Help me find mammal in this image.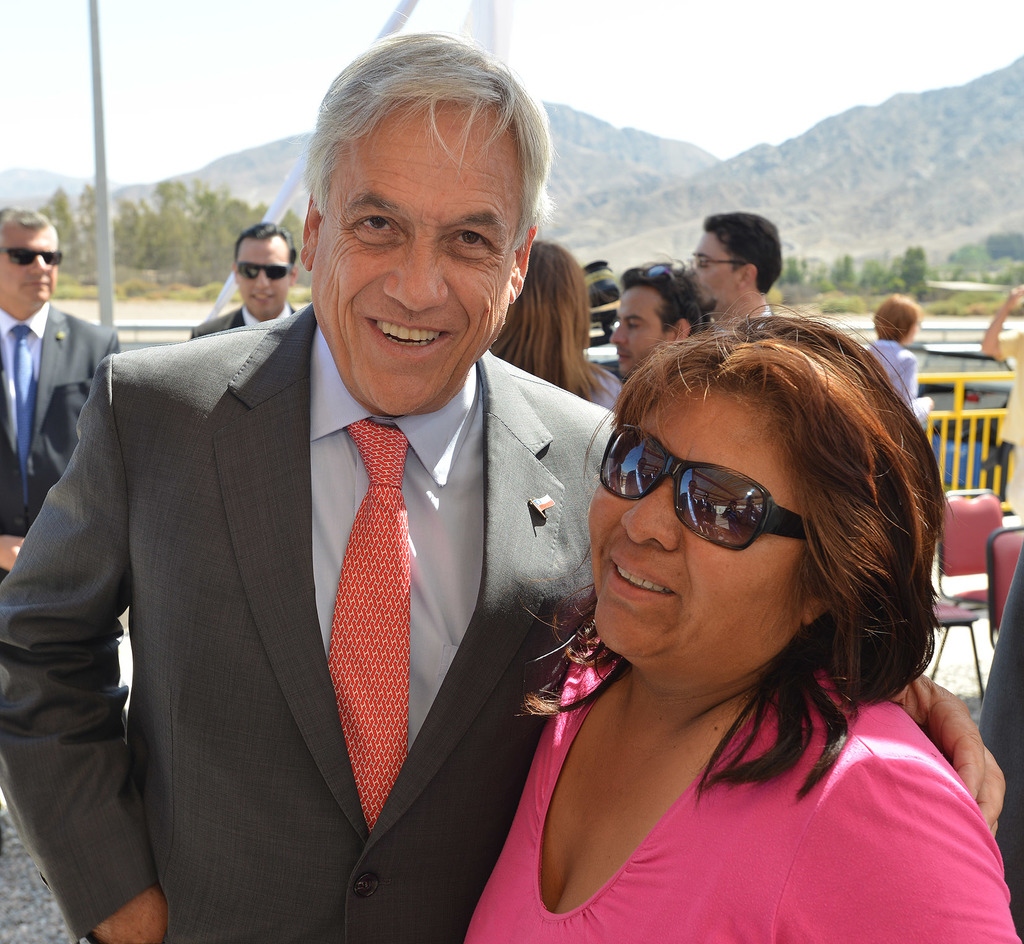
Found it: [603, 252, 719, 378].
